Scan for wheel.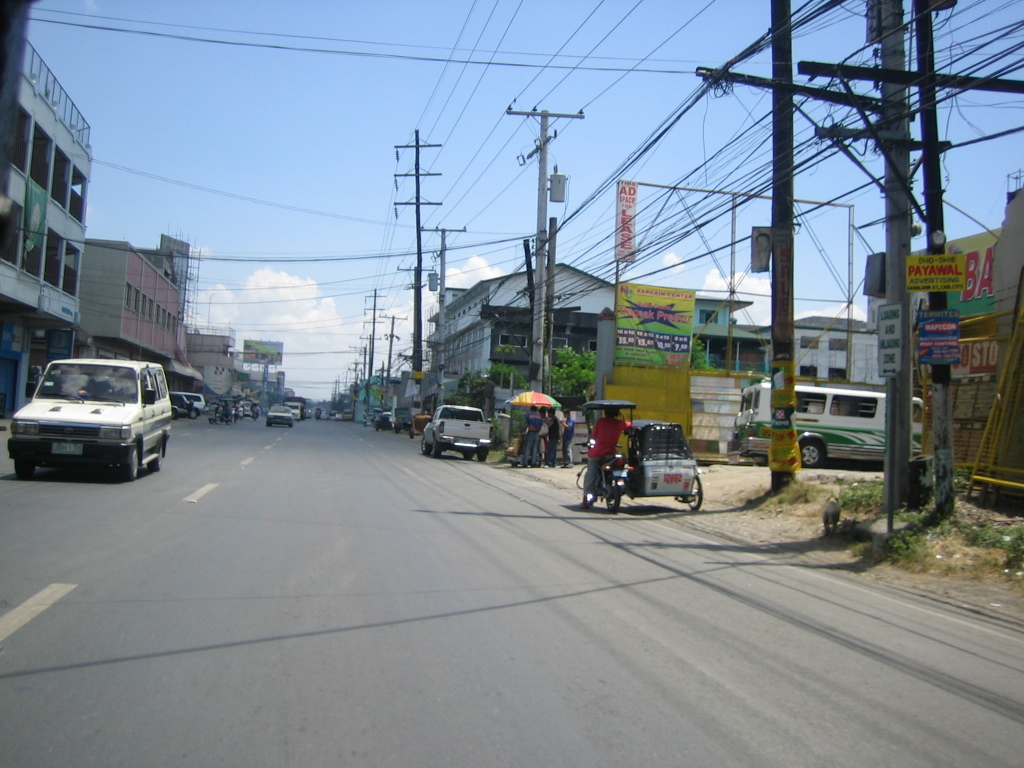
Scan result: <bbox>122, 444, 141, 479</bbox>.
